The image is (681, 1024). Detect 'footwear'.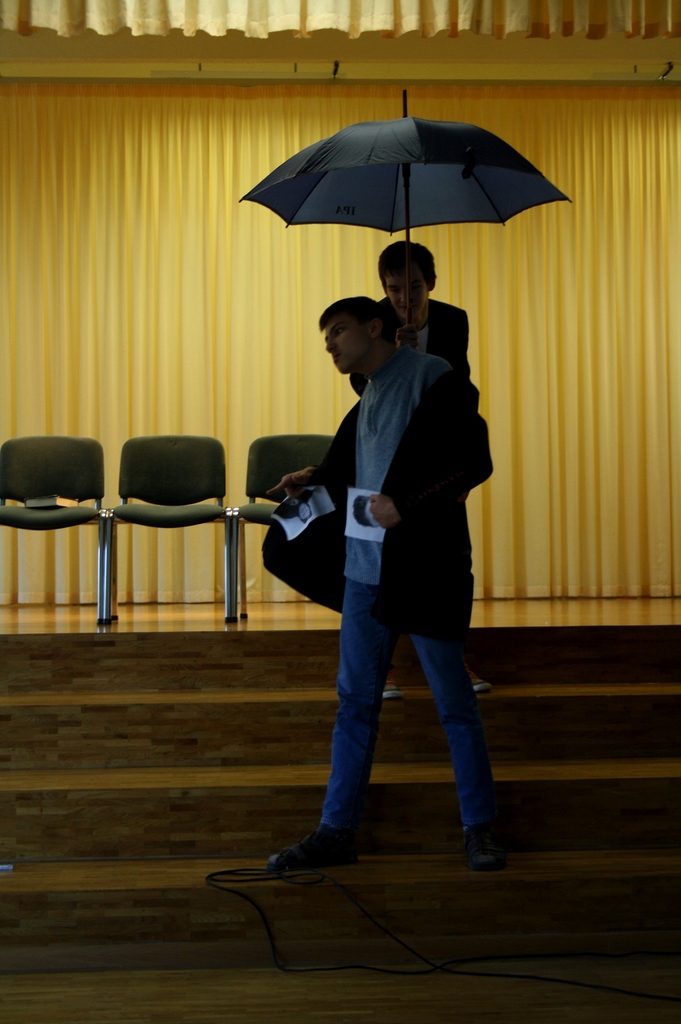
Detection: rect(468, 659, 491, 693).
